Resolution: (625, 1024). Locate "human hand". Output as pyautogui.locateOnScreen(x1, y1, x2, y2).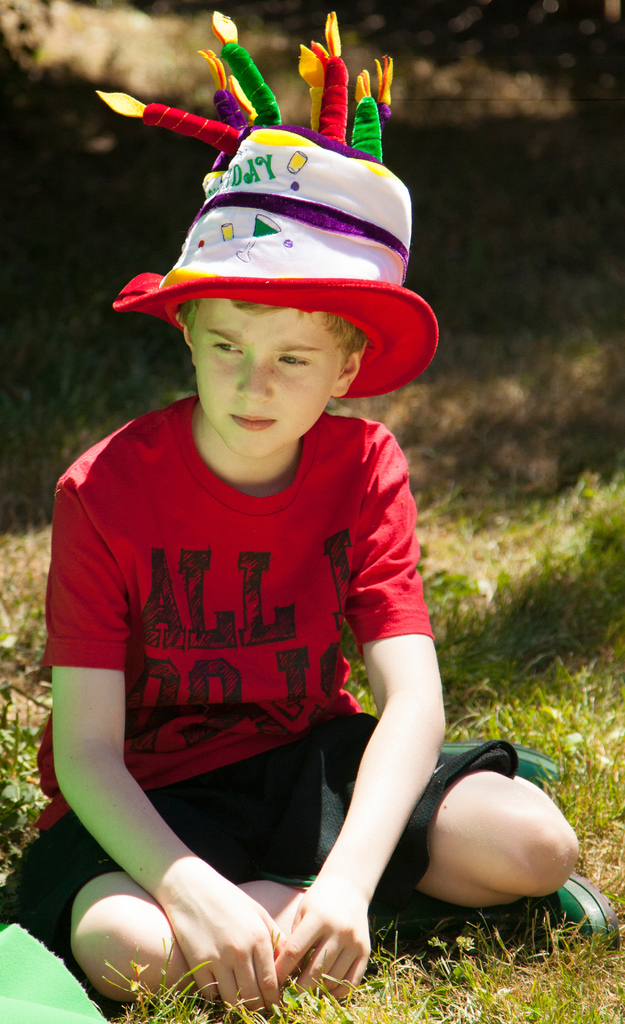
pyautogui.locateOnScreen(166, 879, 288, 1010).
